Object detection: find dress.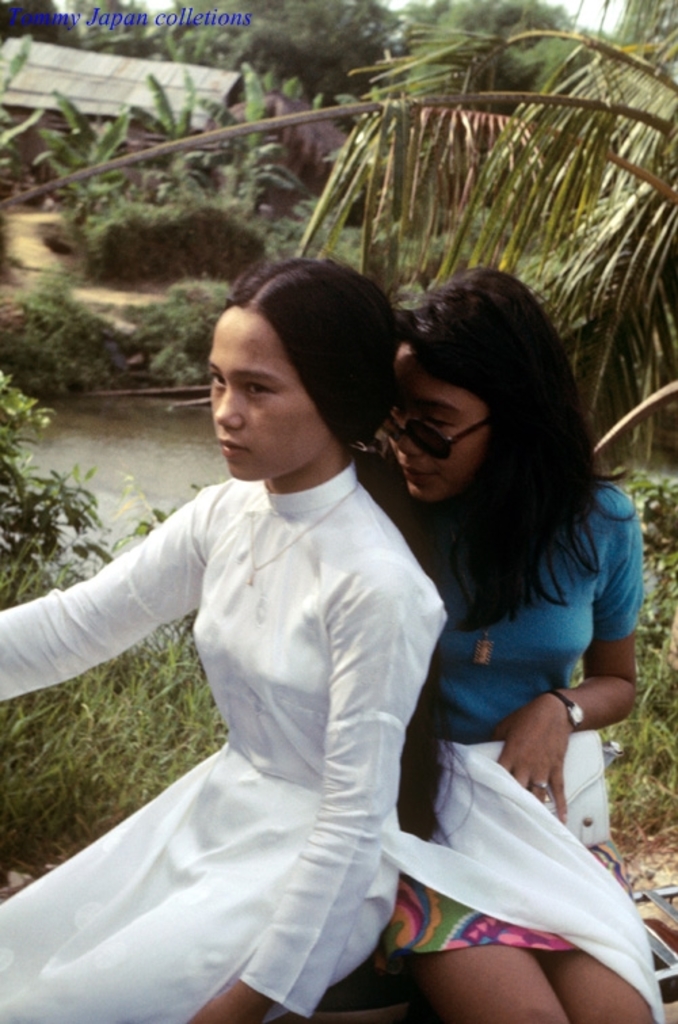
l=0, t=461, r=446, b=1023.
